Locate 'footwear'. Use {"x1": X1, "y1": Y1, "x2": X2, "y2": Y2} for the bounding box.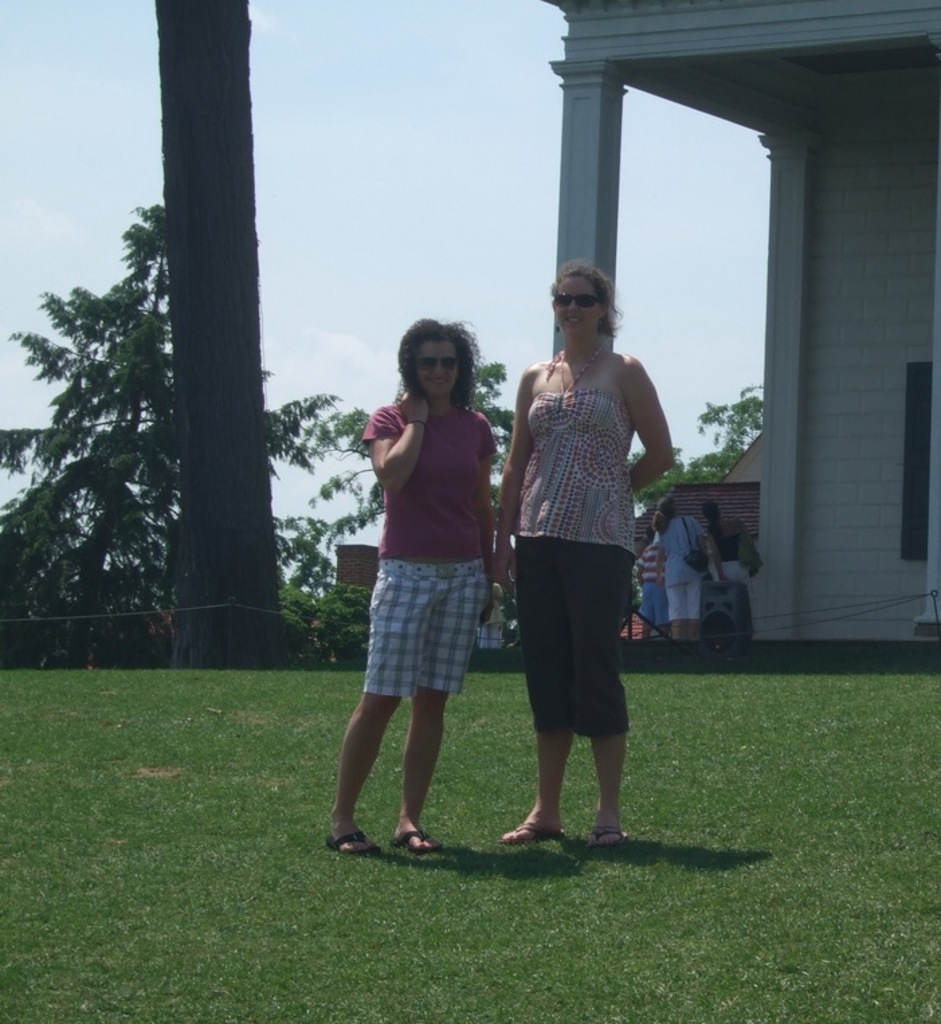
{"x1": 588, "y1": 821, "x2": 620, "y2": 844}.
